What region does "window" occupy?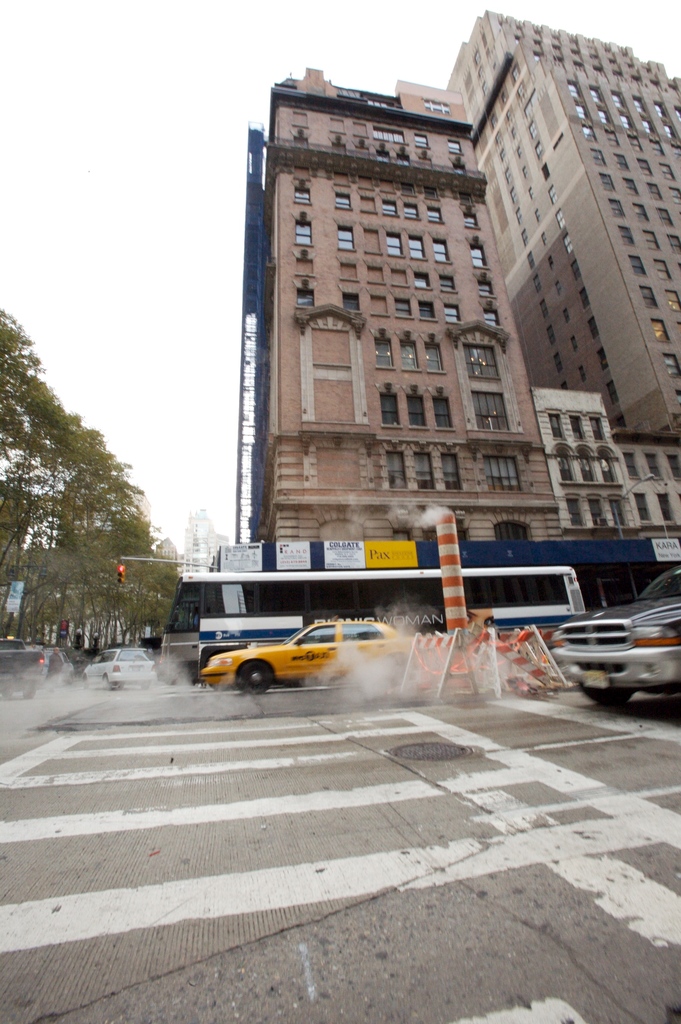
pyautogui.locateOnScreen(441, 454, 463, 485).
